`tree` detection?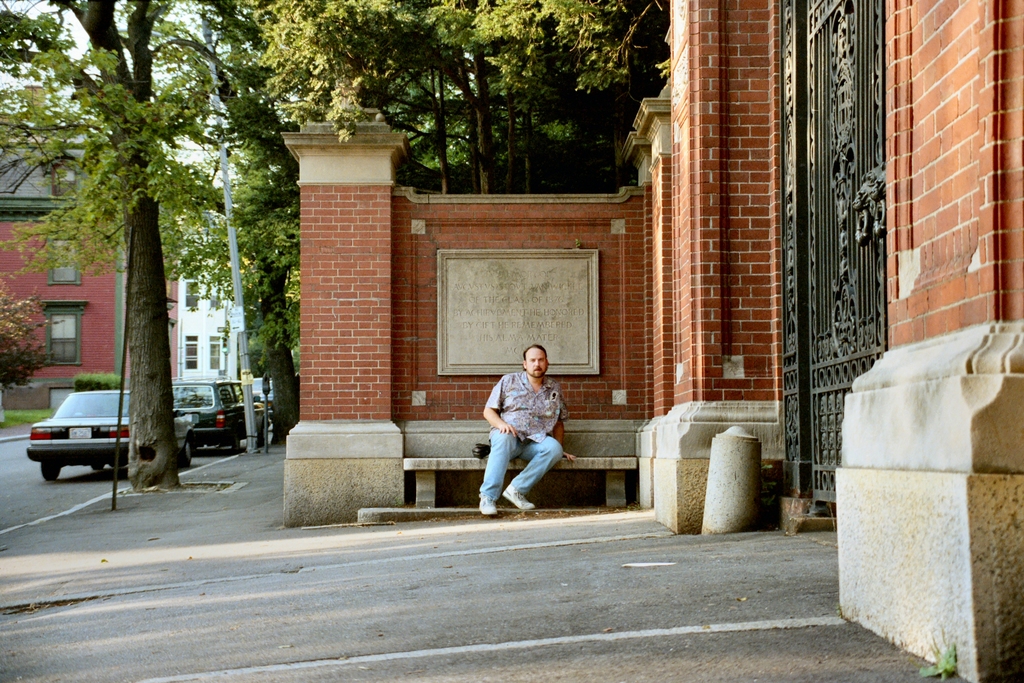
(0, 0, 273, 484)
